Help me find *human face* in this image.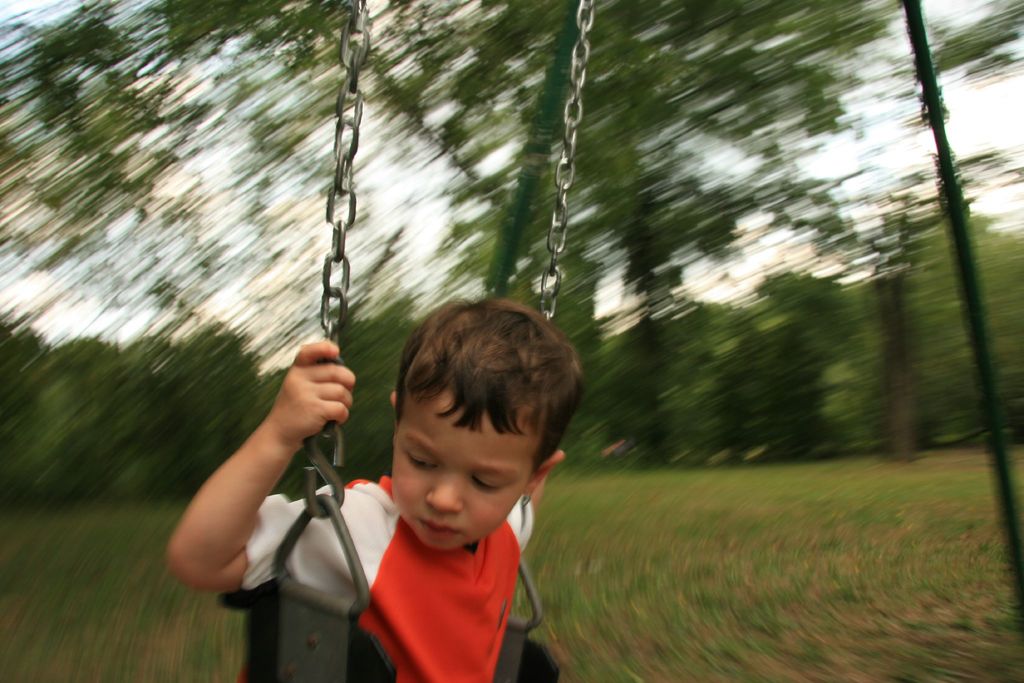
Found it: x1=394 y1=388 x2=534 y2=547.
